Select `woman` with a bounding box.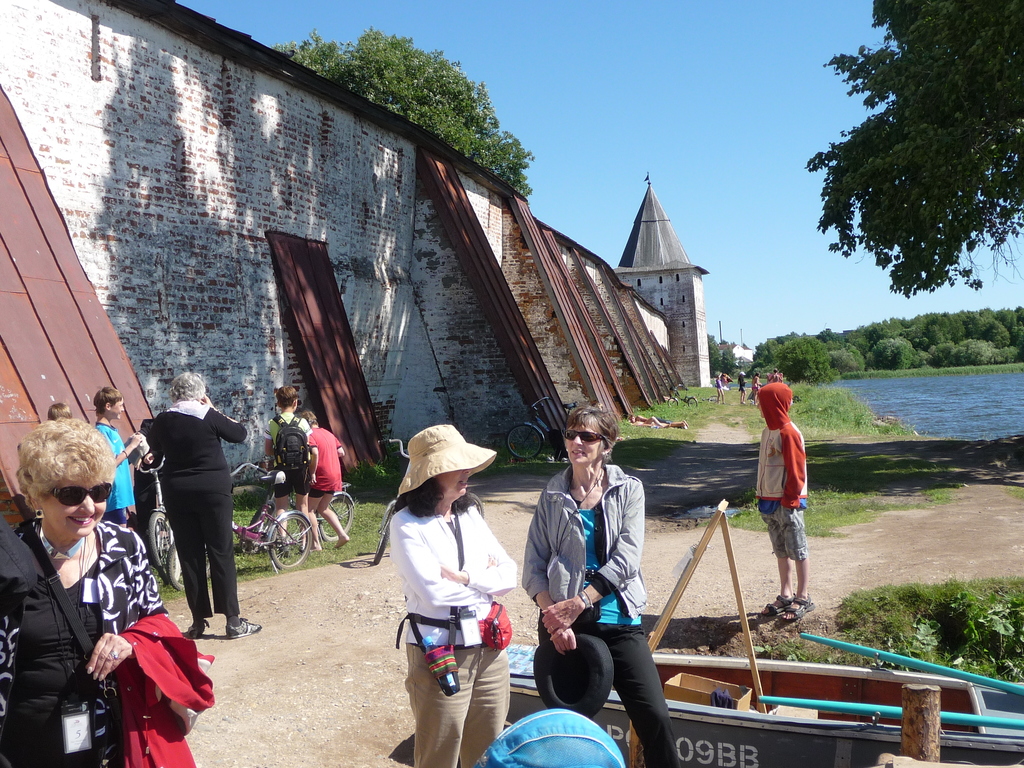
left=520, top=404, right=681, bottom=767.
